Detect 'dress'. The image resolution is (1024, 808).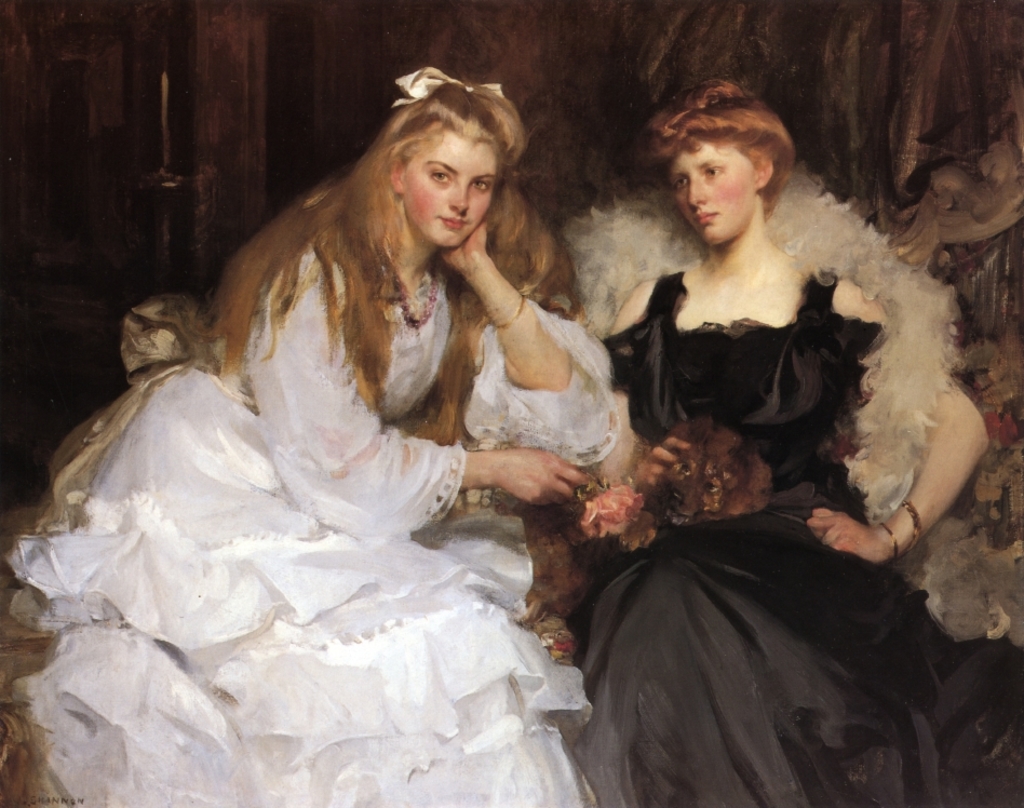
rect(565, 265, 1023, 807).
